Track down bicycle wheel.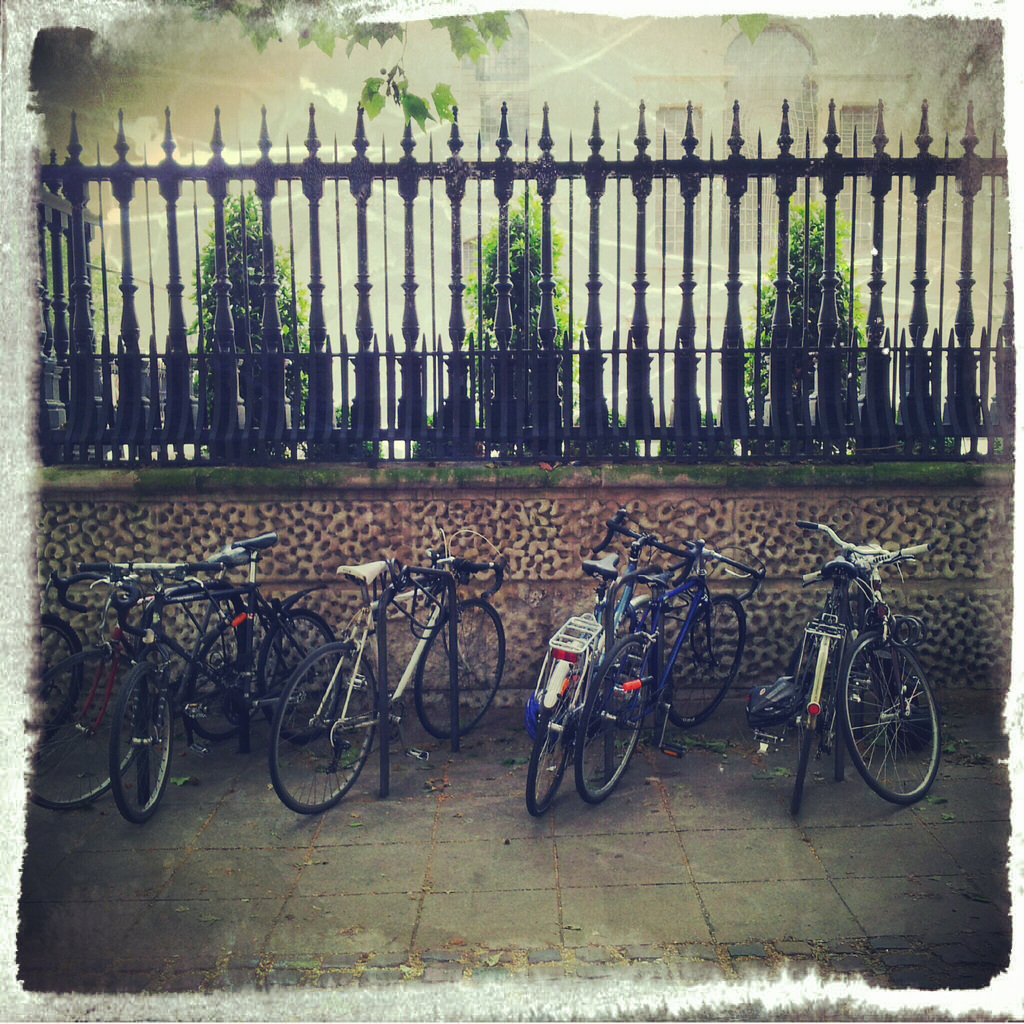
Tracked to bbox=(188, 613, 271, 696).
